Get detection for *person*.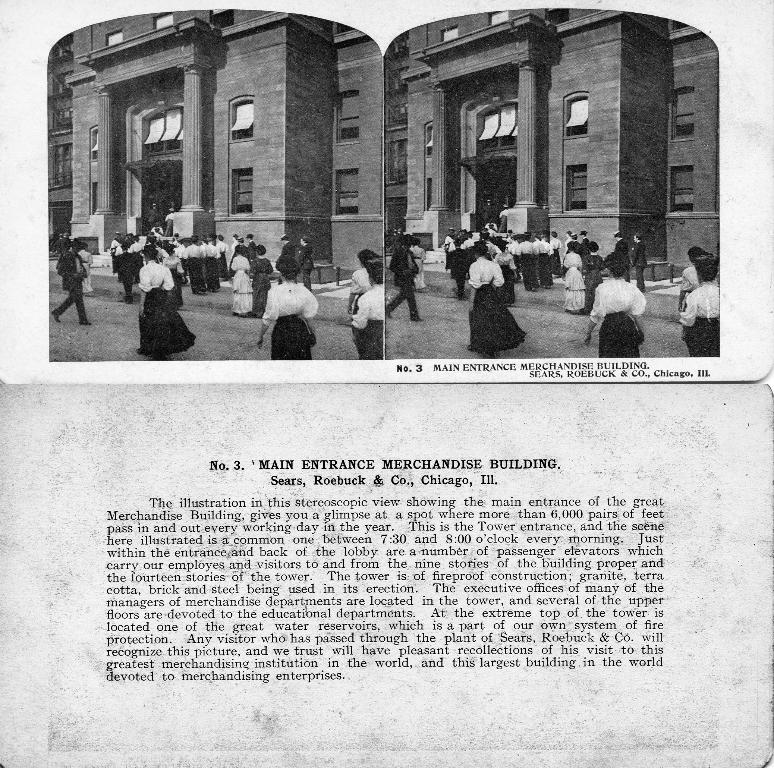
Detection: bbox(680, 246, 706, 302).
